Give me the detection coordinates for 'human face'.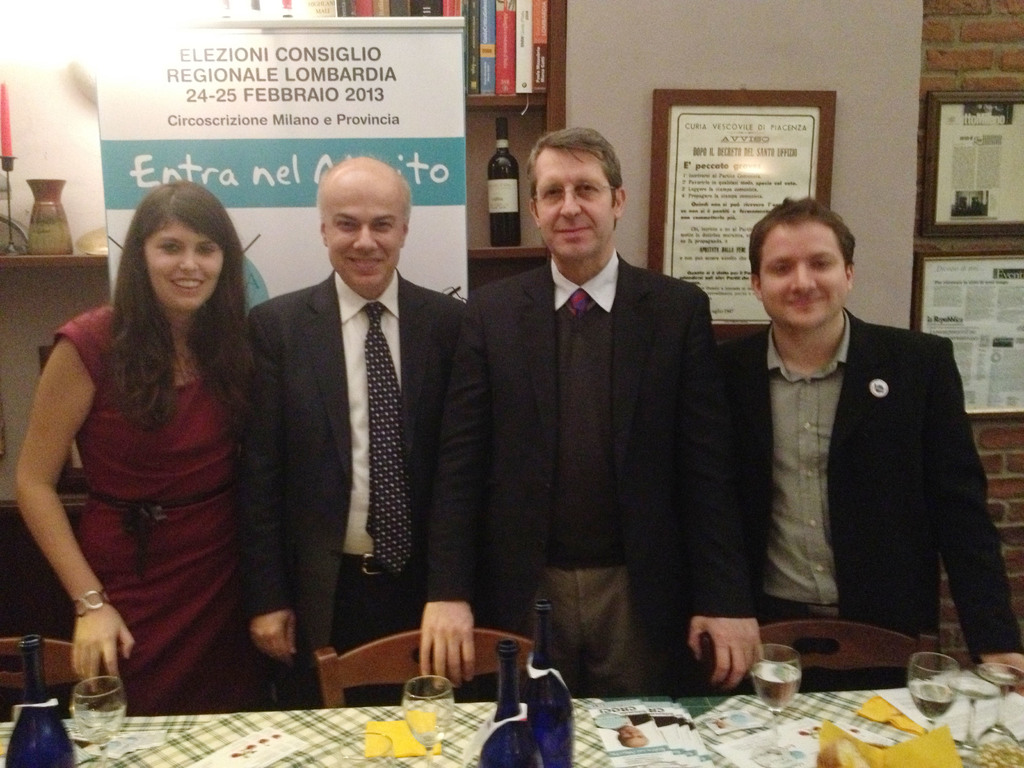
x1=537, y1=146, x2=618, y2=253.
